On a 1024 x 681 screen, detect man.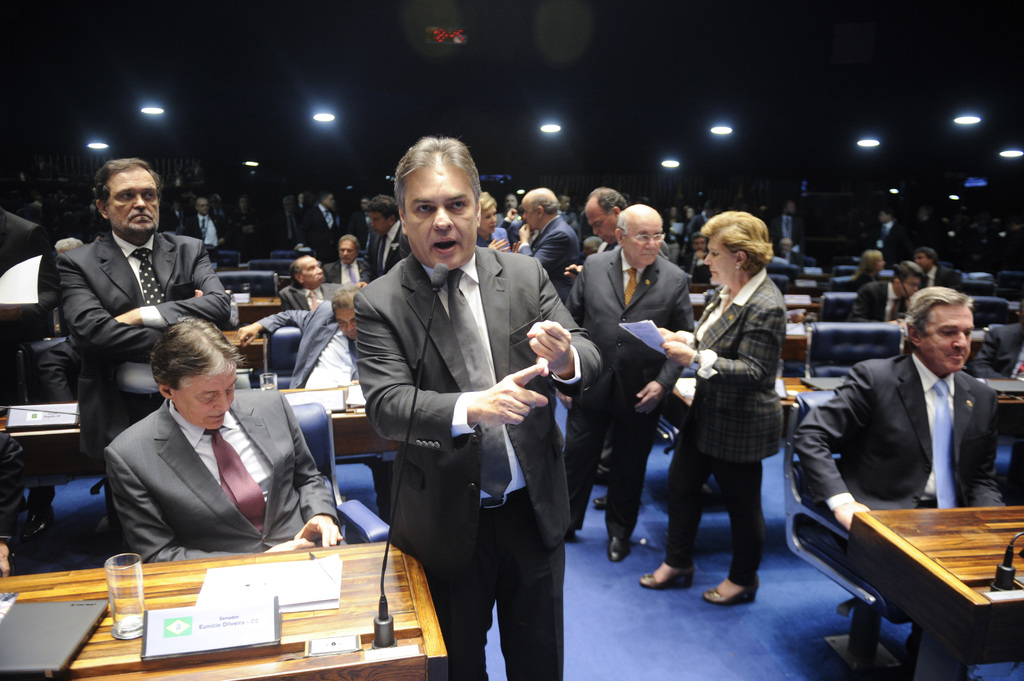
rect(771, 198, 804, 253).
